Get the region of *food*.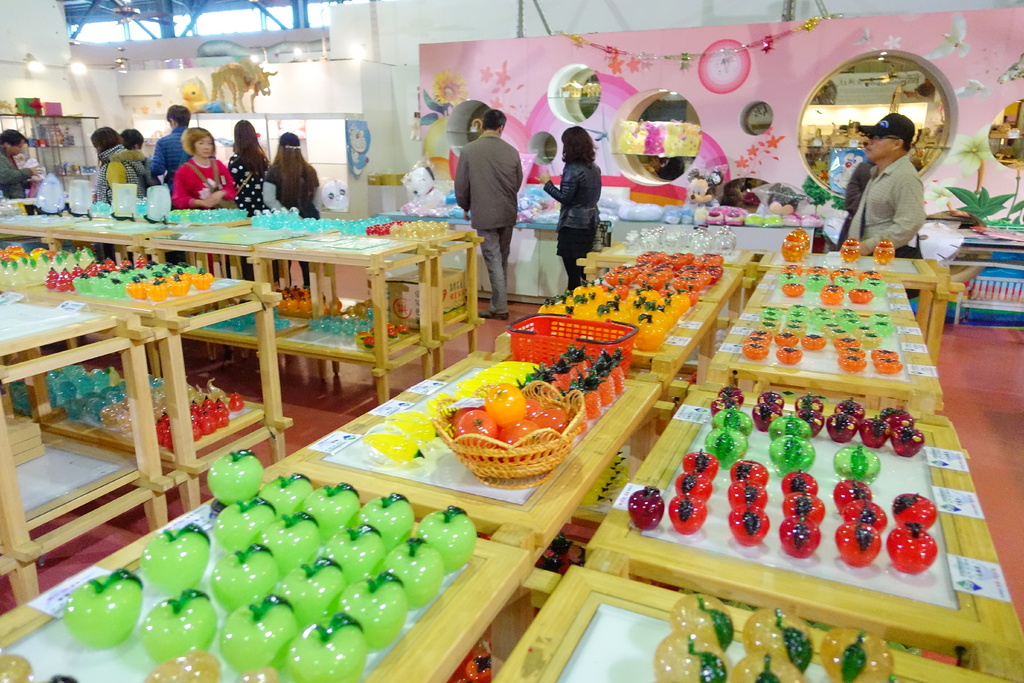
bbox(362, 333, 377, 350).
